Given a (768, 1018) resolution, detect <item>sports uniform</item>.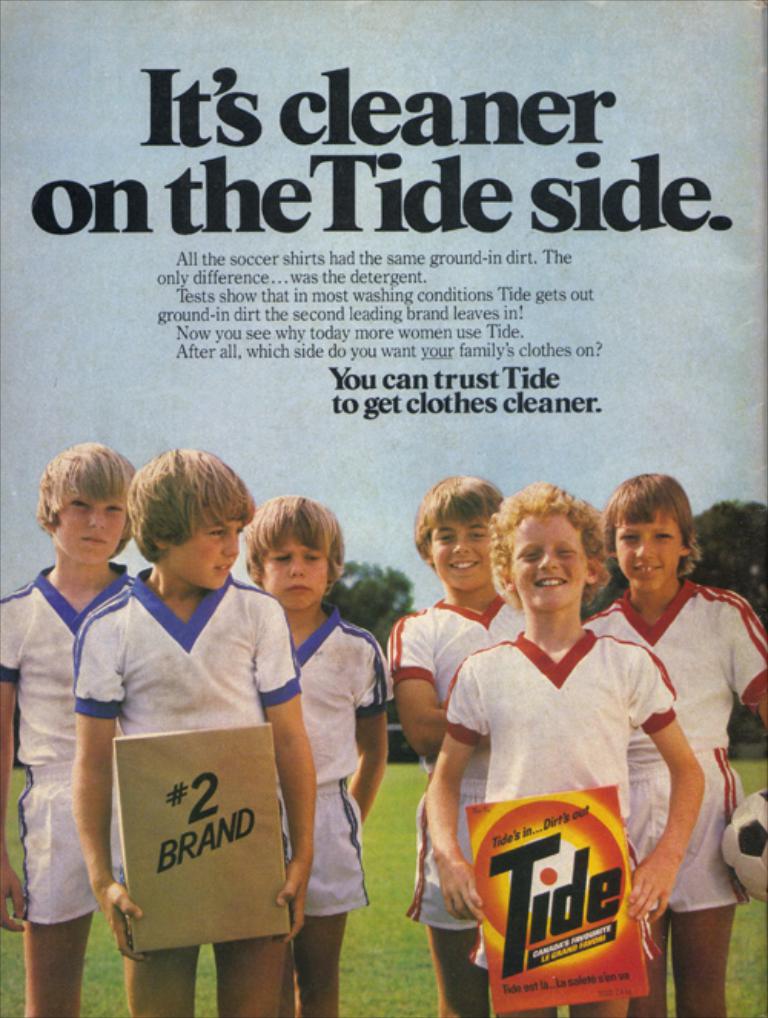
68:548:300:937.
